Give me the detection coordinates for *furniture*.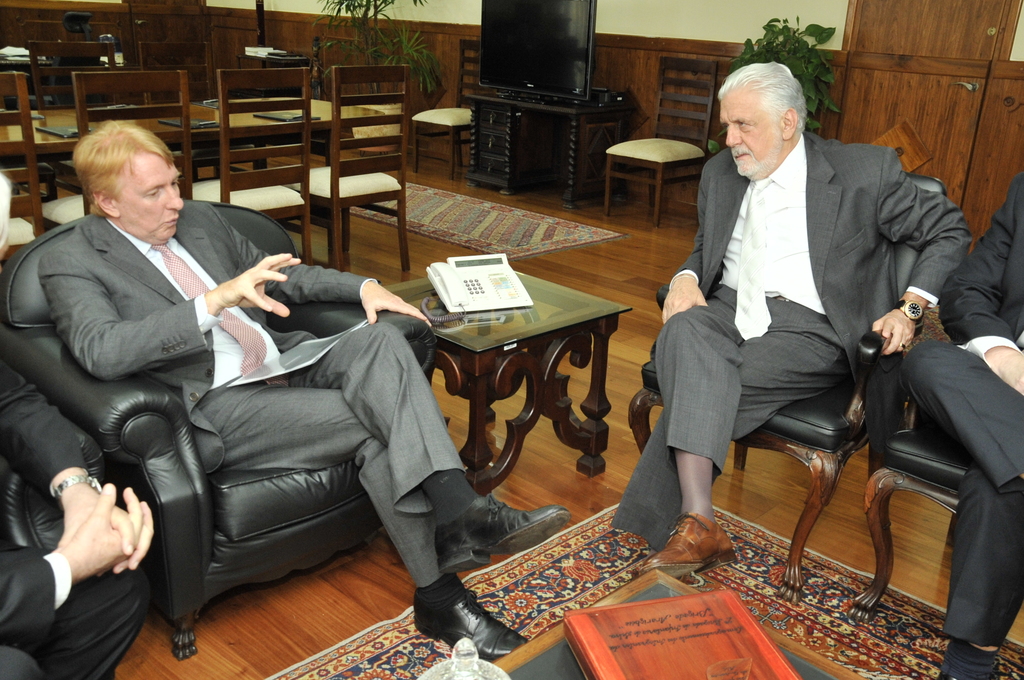
604/55/719/227.
